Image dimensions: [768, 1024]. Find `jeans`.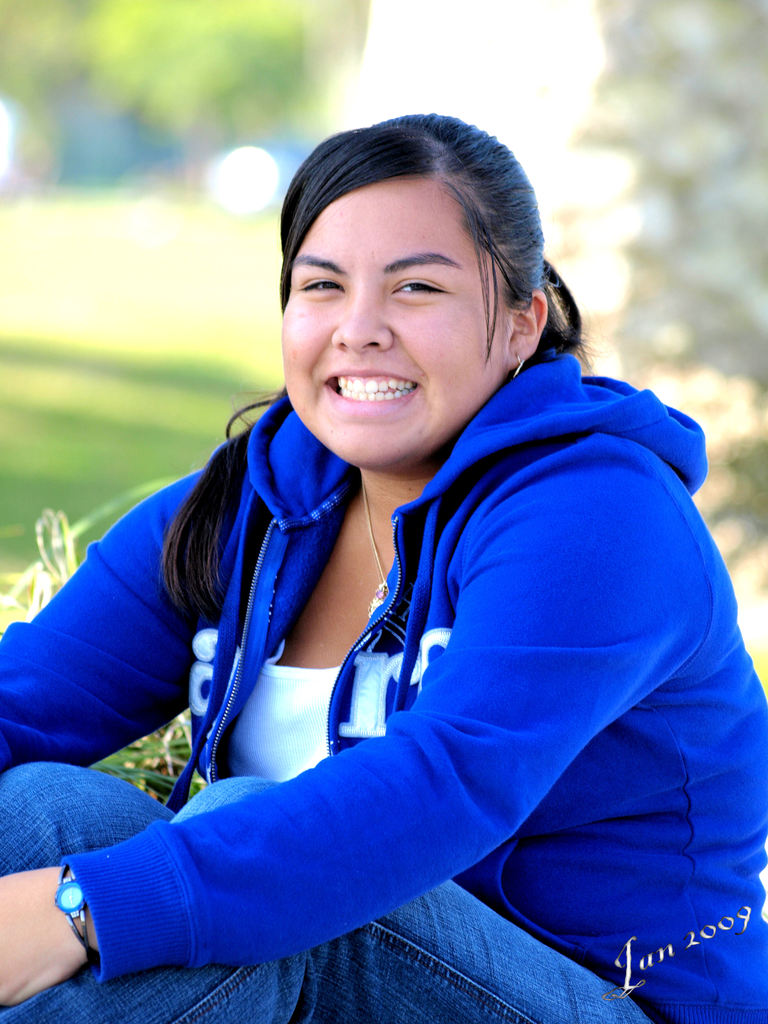
0 762 646 1023.
